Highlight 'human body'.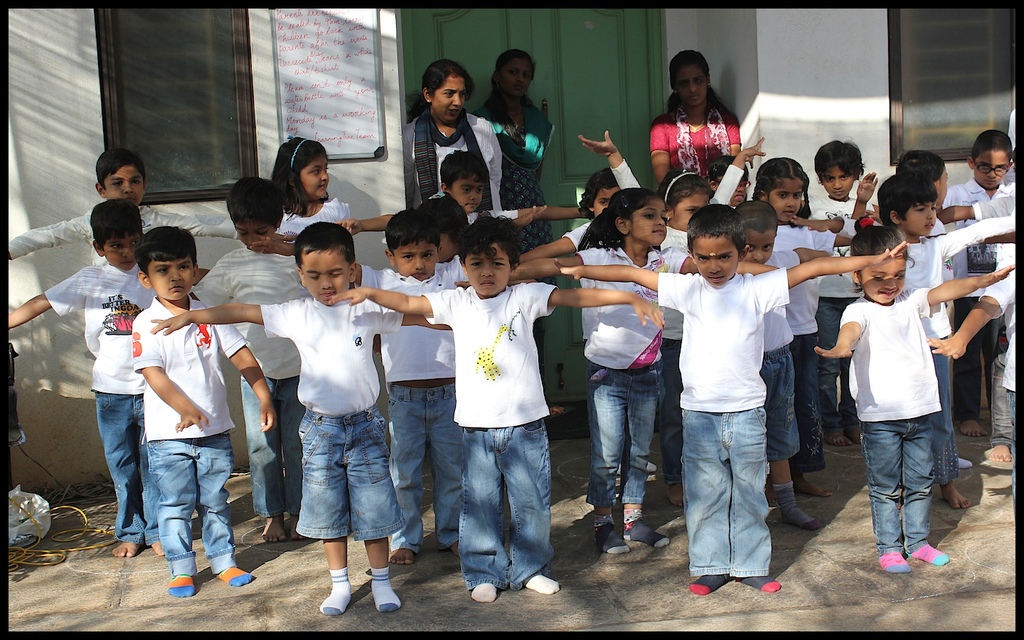
Highlighted region: (x1=508, y1=172, x2=630, y2=287).
